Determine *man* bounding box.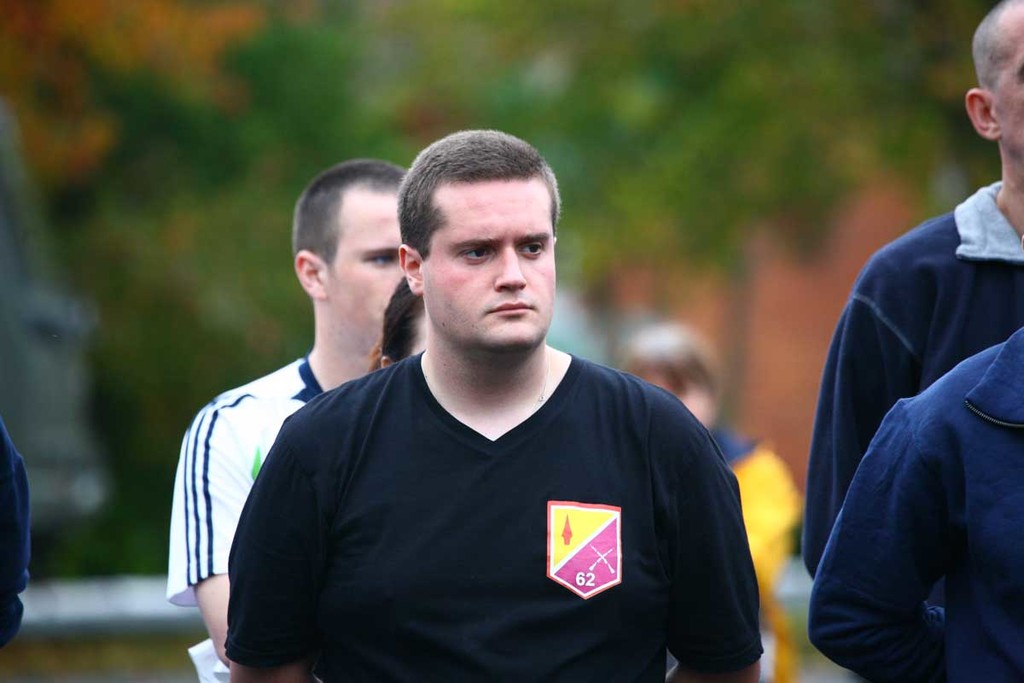
Determined: [160,158,409,682].
